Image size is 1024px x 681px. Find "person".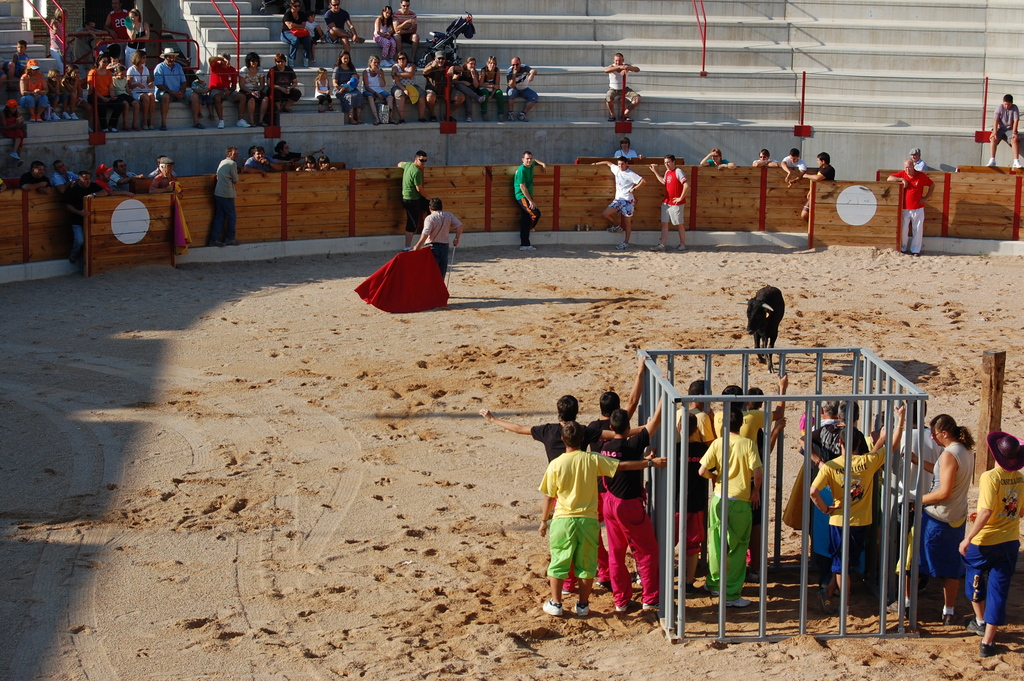
left=331, top=3, right=367, bottom=44.
